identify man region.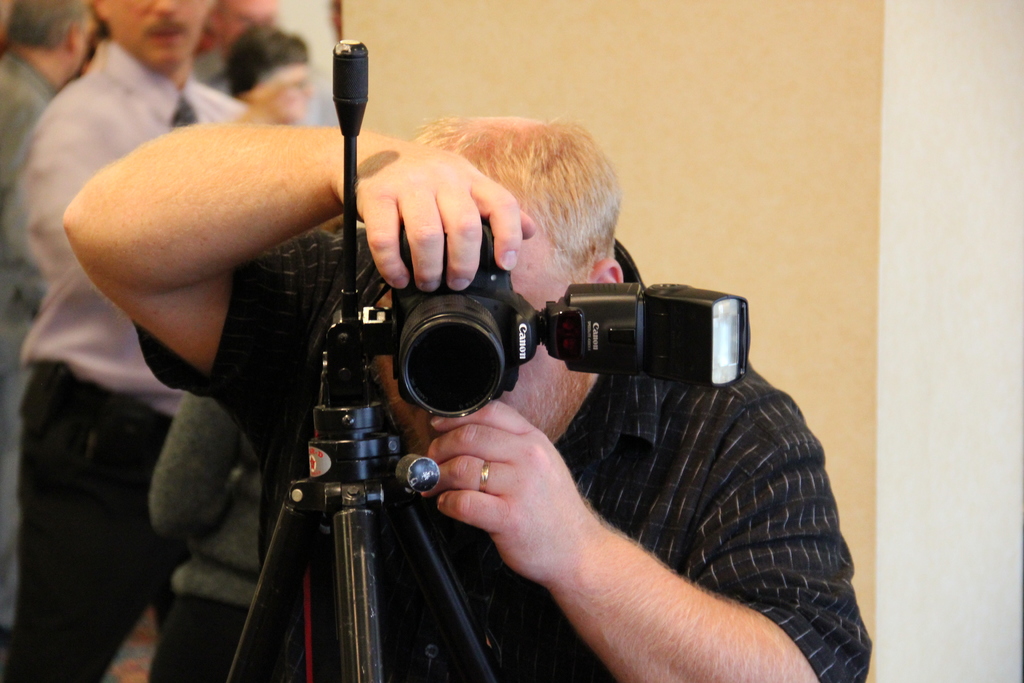
Region: Rect(59, 108, 874, 682).
